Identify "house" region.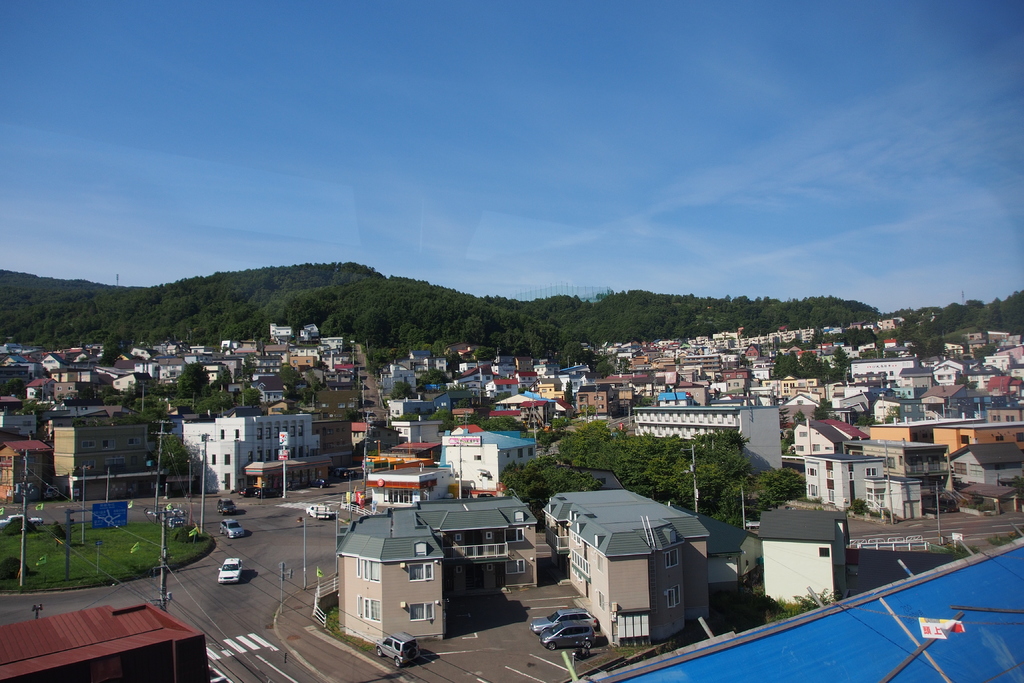
Region: x1=262 y1=319 x2=294 y2=352.
